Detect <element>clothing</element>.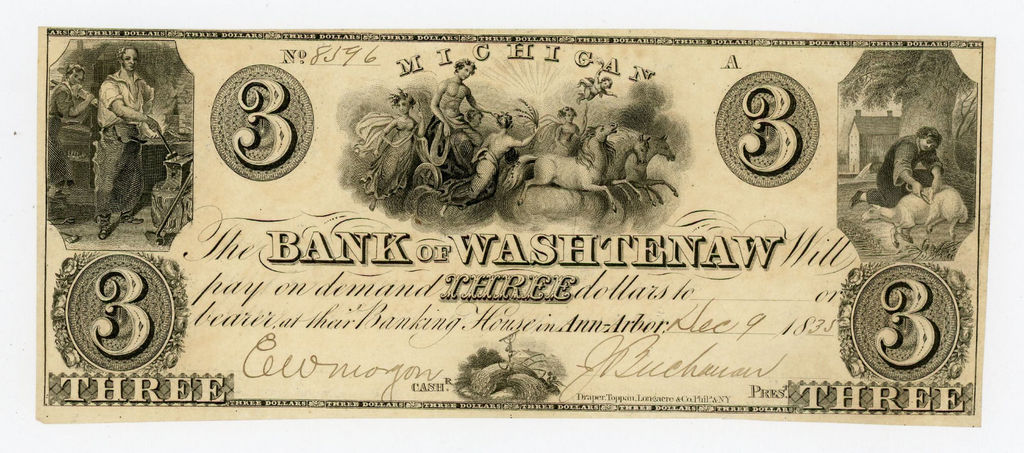
Detected at Rect(536, 118, 577, 155).
